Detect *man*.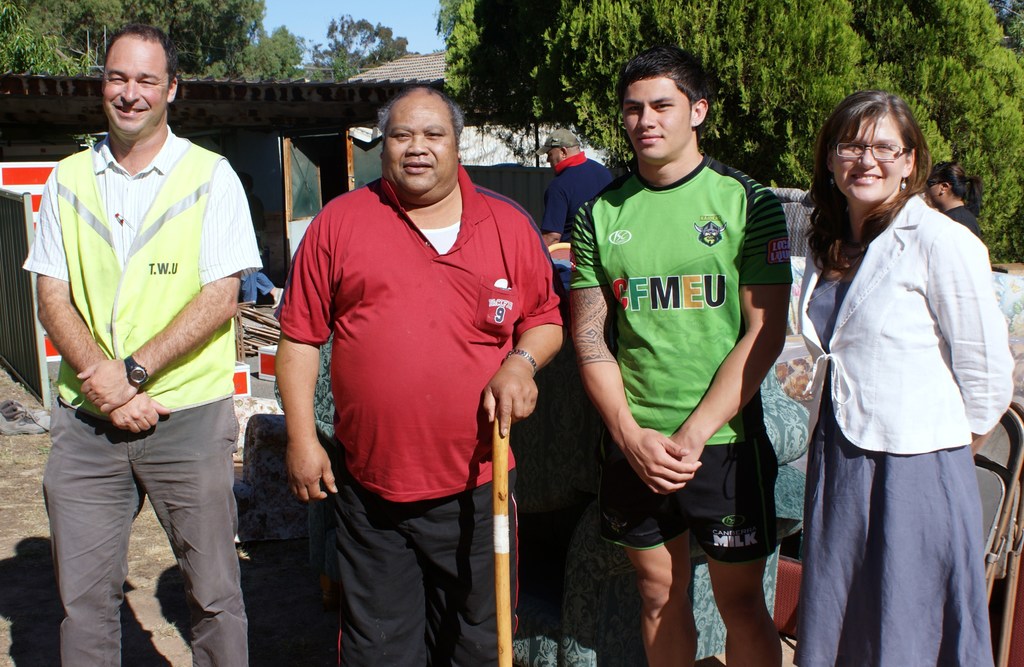
Detected at left=273, top=81, right=561, bottom=666.
